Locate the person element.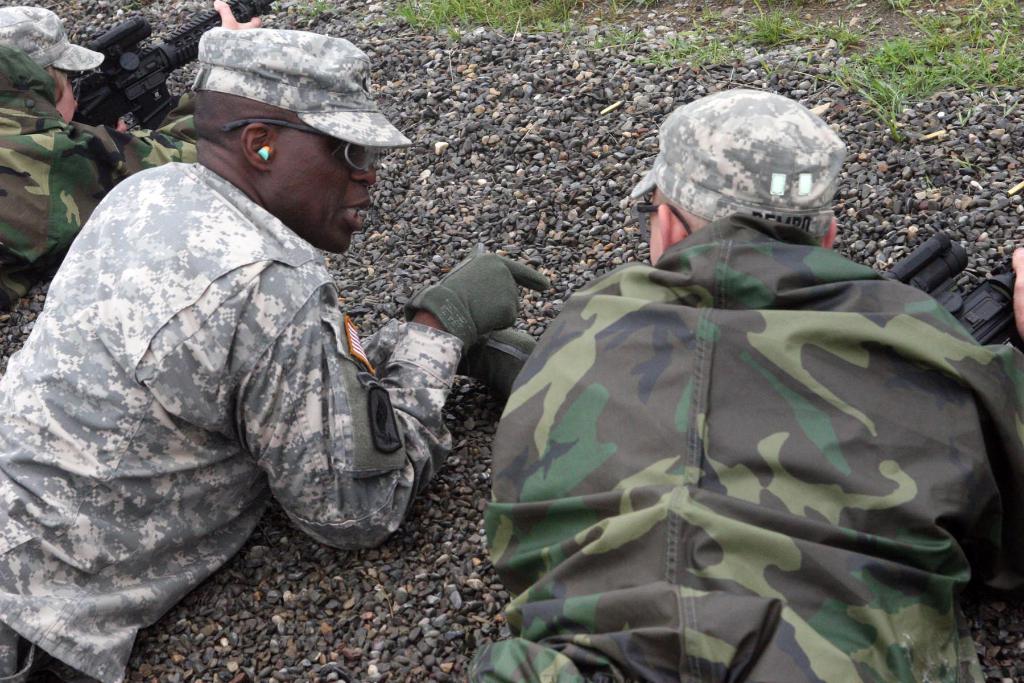
Element bbox: l=0, t=6, r=268, b=315.
